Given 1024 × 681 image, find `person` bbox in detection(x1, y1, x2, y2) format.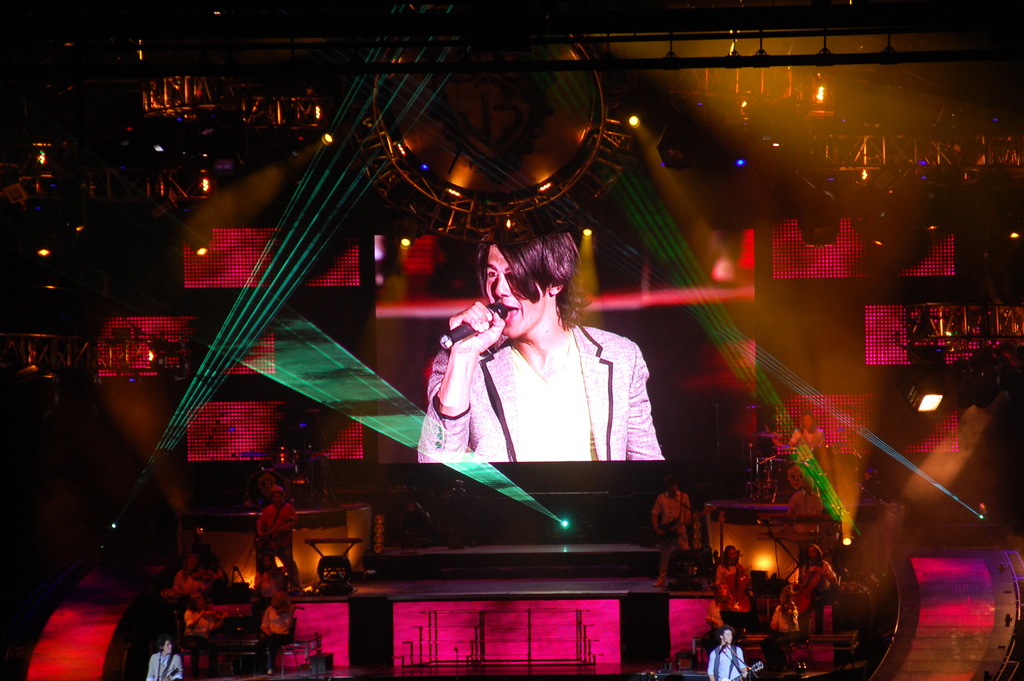
detection(652, 489, 689, 582).
